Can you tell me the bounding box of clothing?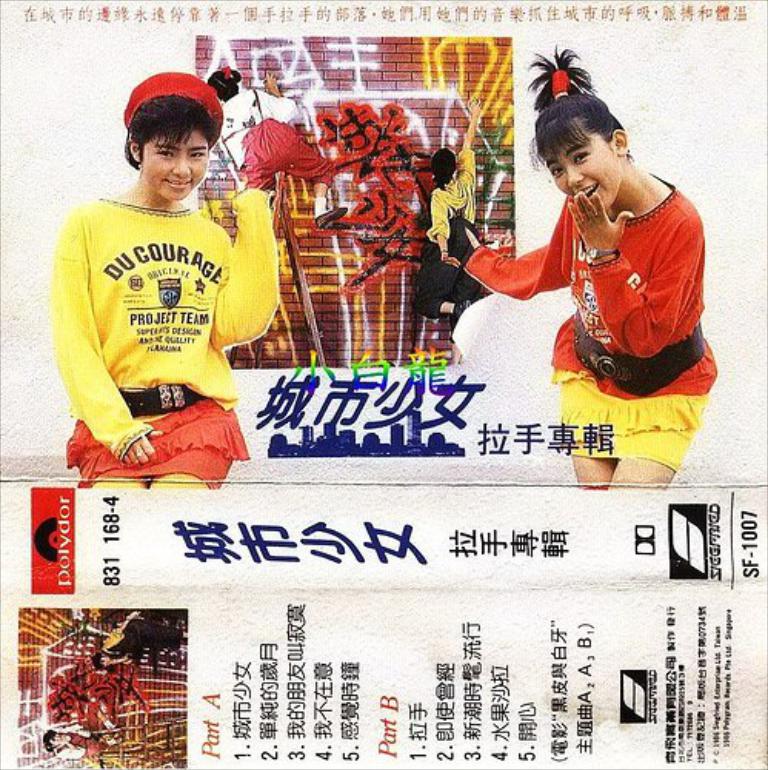
bbox=(215, 88, 343, 222).
